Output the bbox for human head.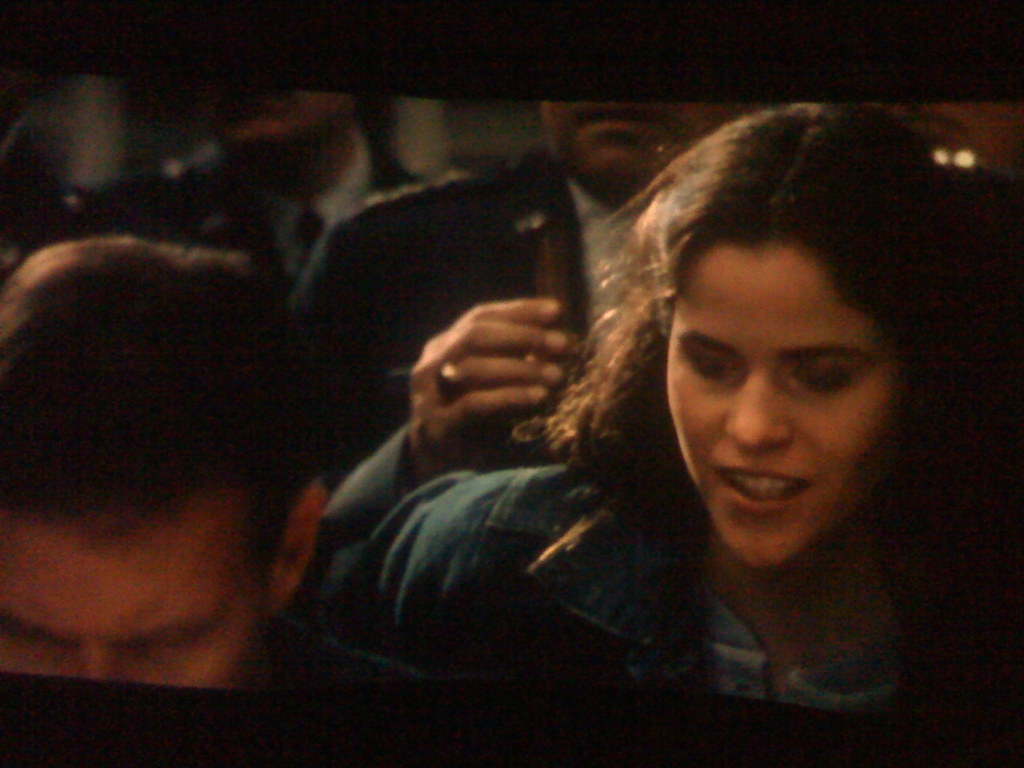
648/116/957/585.
